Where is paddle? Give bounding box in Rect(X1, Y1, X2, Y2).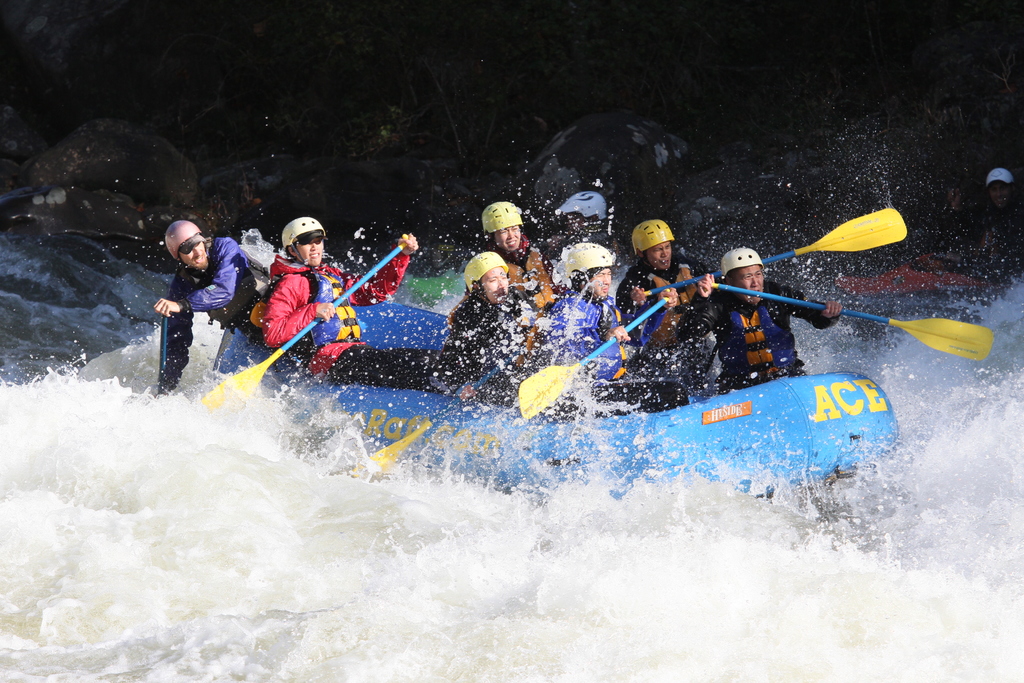
Rect(519, 264, 730, 428).
